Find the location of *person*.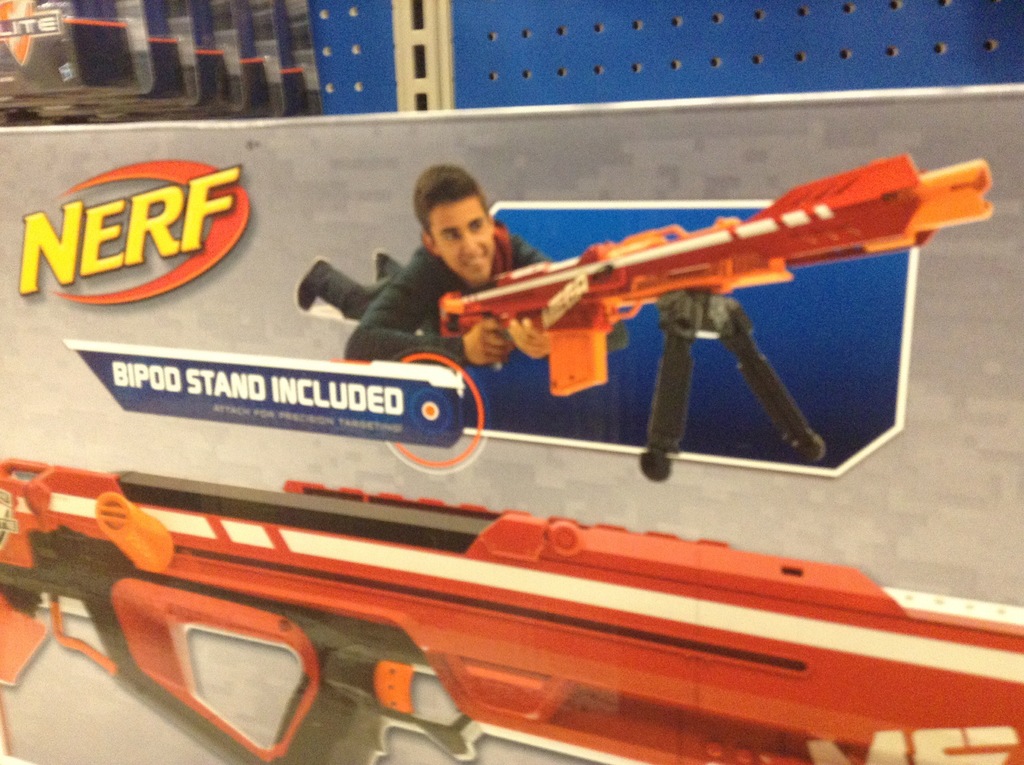
Location: left=317, top=169, right=529, bottom=365.
